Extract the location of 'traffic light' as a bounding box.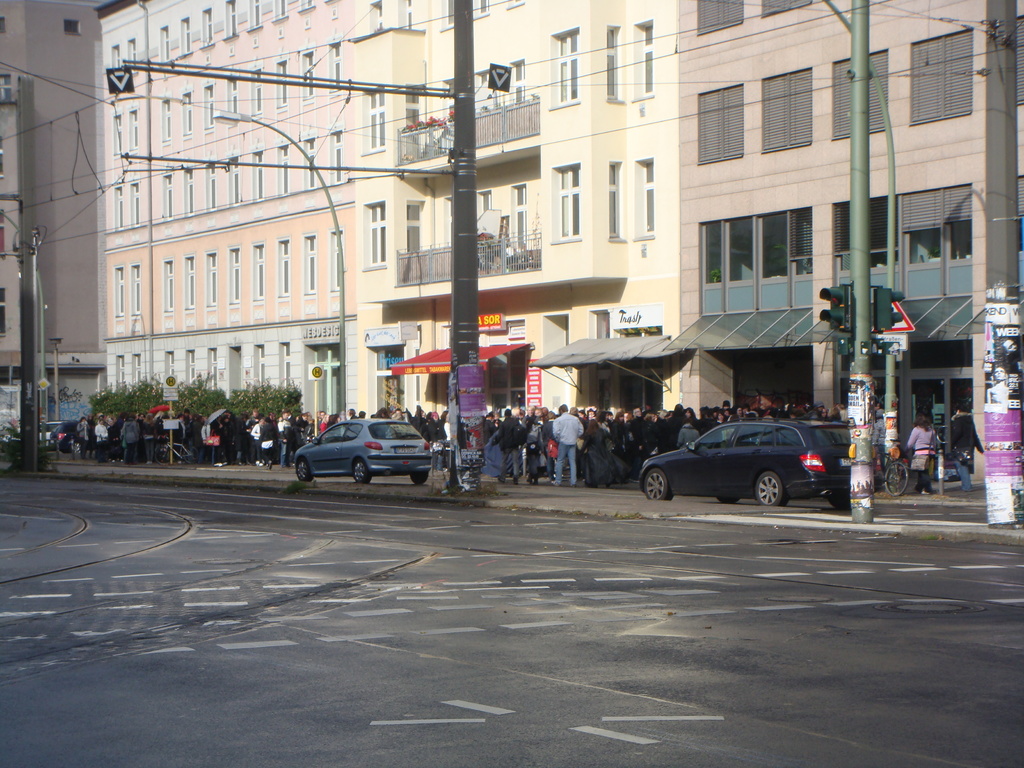
rect(819, 286, 846, 330).
